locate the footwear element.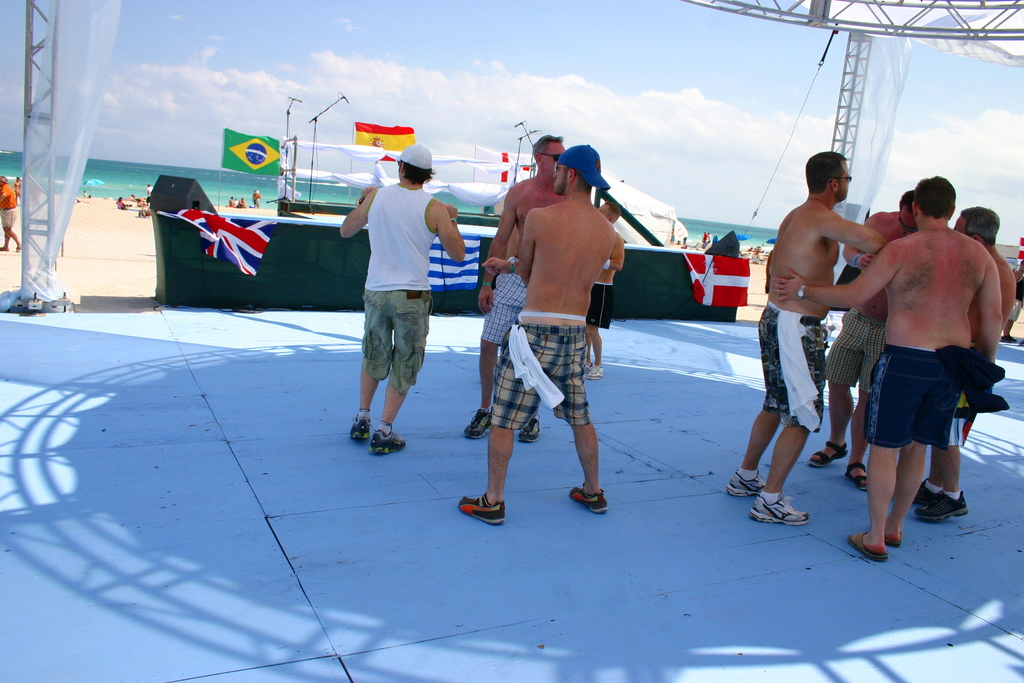
Element bbox: x1=913 y1=484 x2=970 y2=520.
